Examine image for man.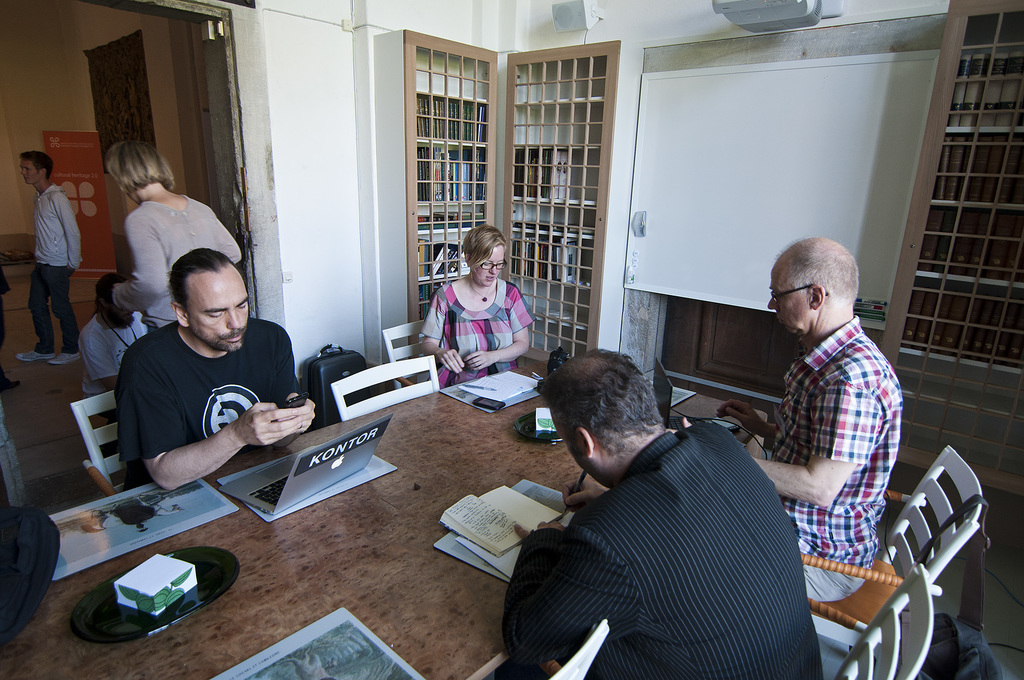
Examination result: locate(714, 231, 906, 609).
